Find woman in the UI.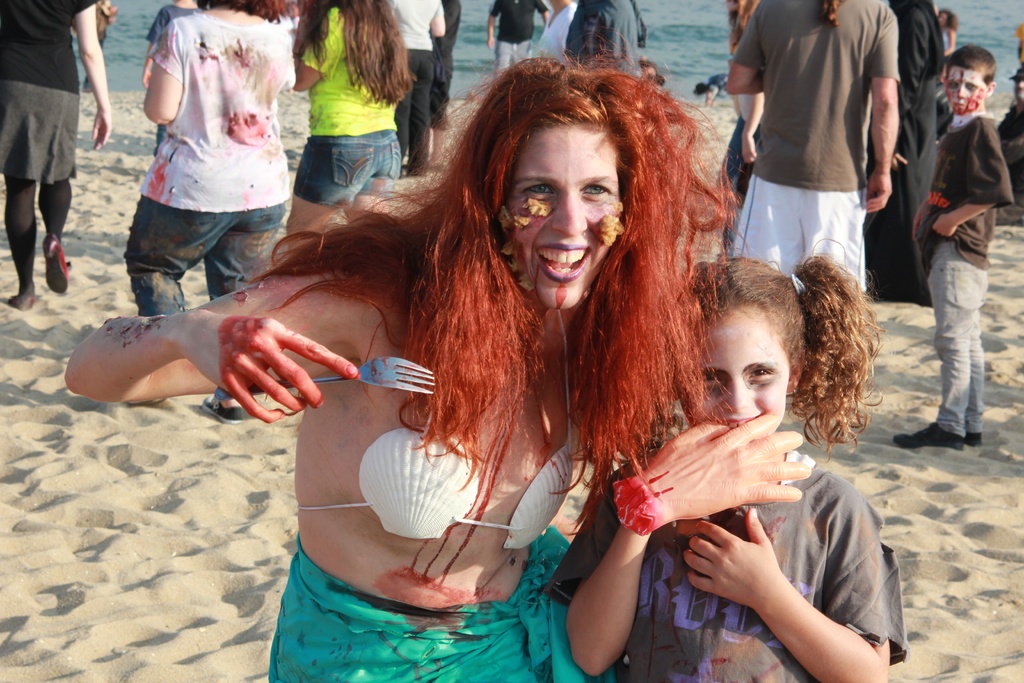
UI element at (21, 22, 752, 676).
